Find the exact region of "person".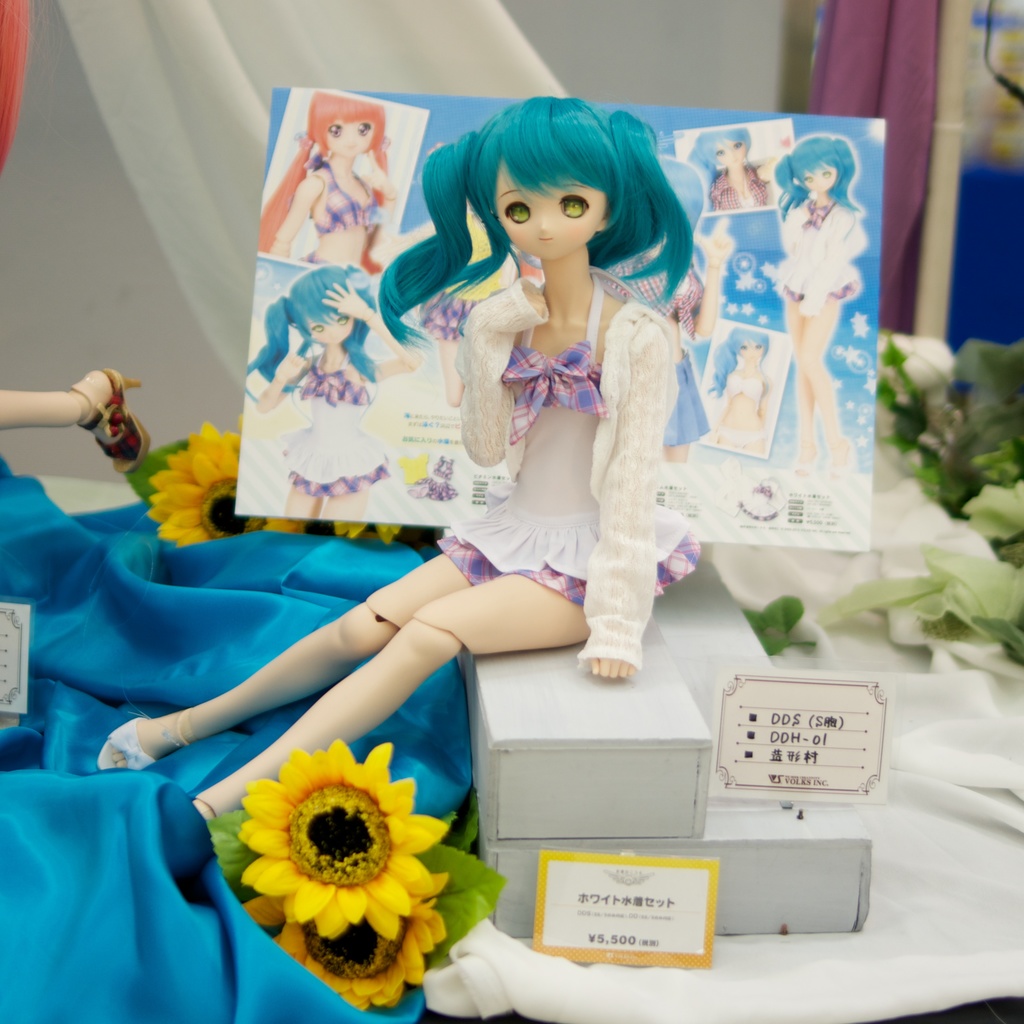
Exact region: detection(603, 155, 736, 463).
